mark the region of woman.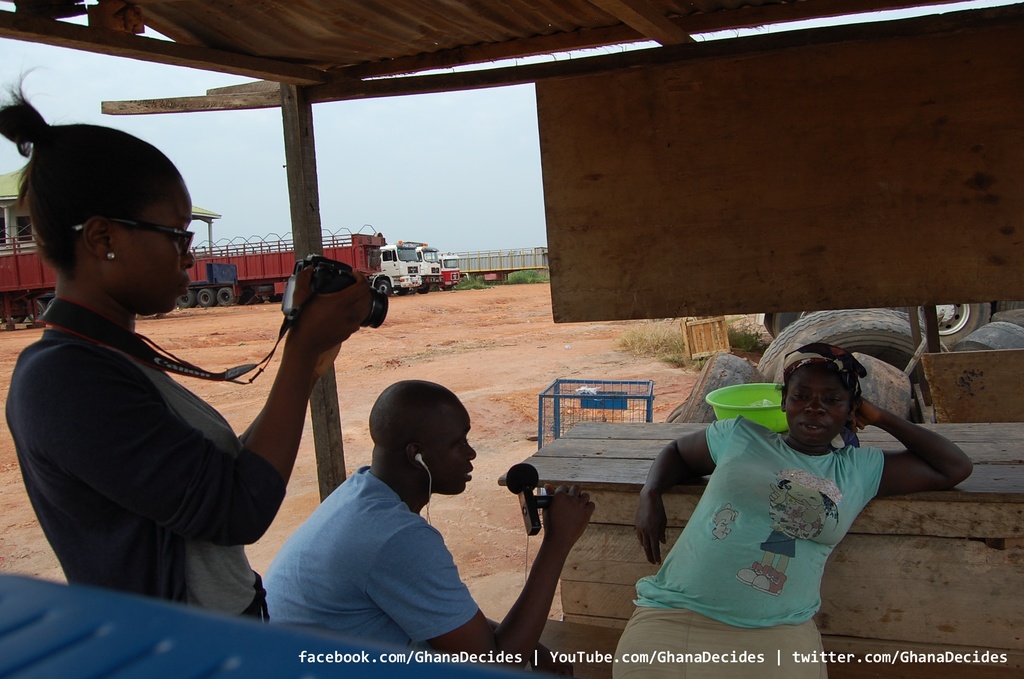
Region: l=0, t=86, r=388, b=625.
